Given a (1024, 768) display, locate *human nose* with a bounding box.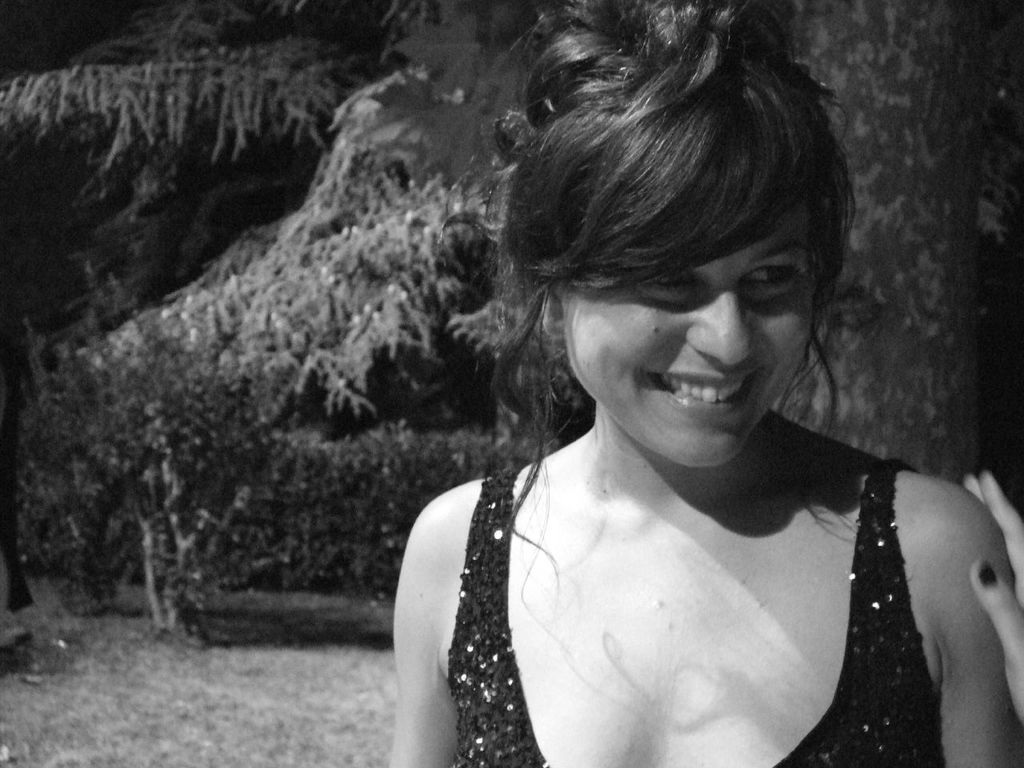
Located: [x1=685, y1=294, x2=762, y2=363].
